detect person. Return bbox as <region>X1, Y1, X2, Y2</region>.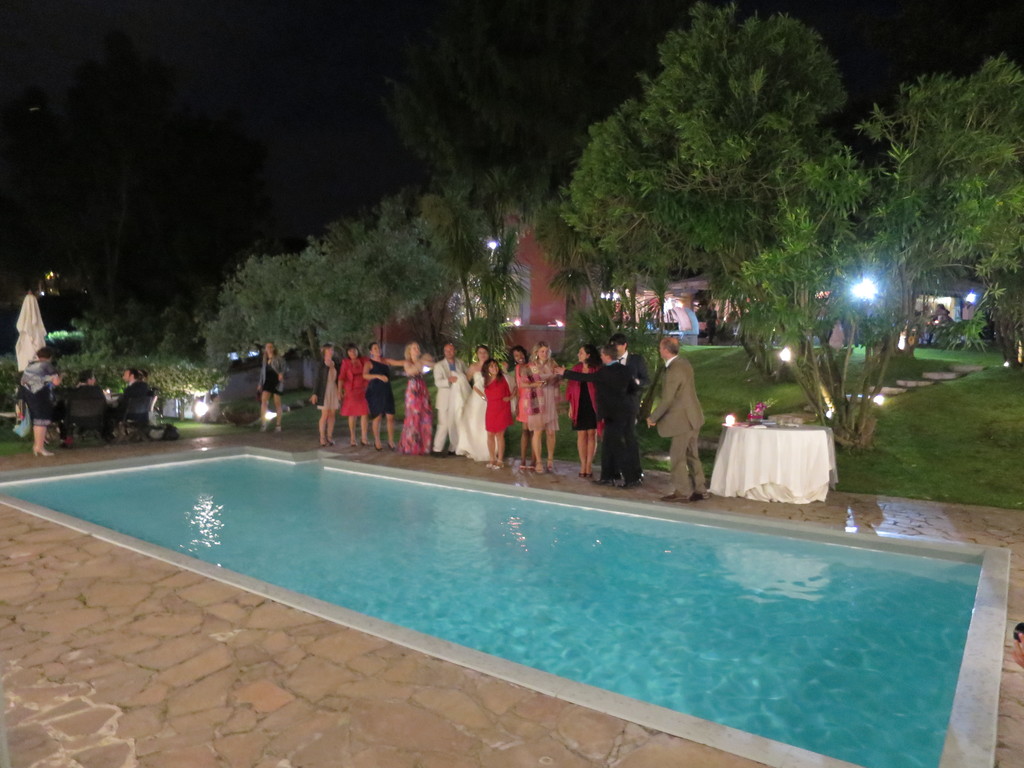
<region>59, 373, 100, 445</region>.
